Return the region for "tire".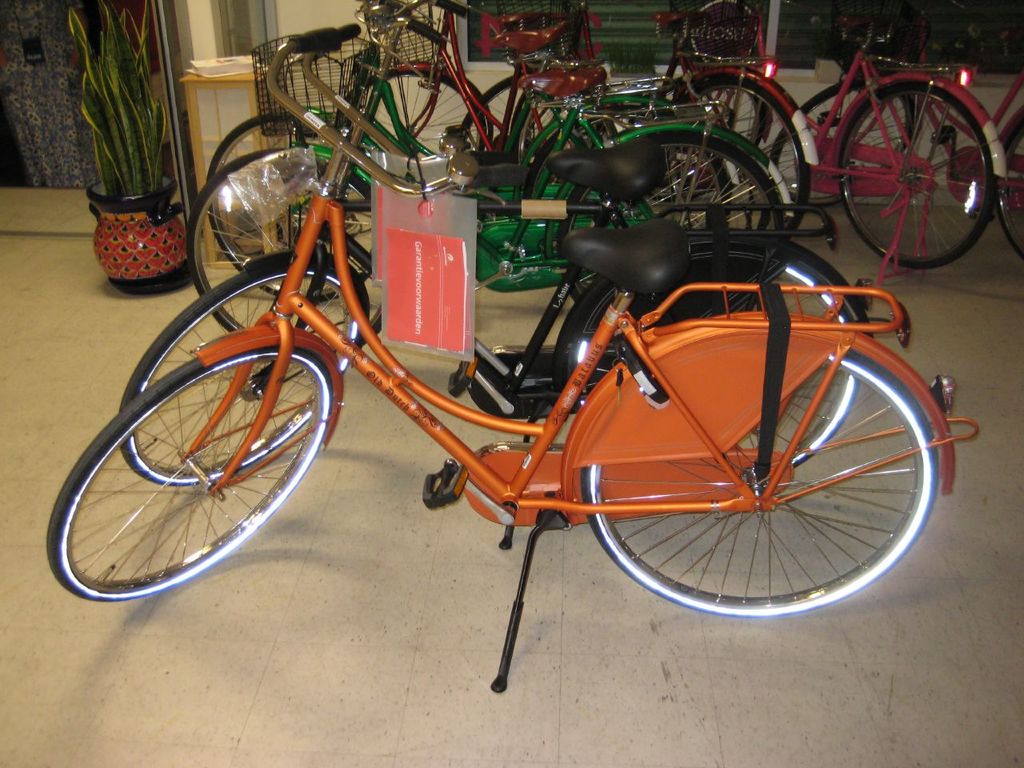
x1=574 y1=308 x2=948 y2=618.
